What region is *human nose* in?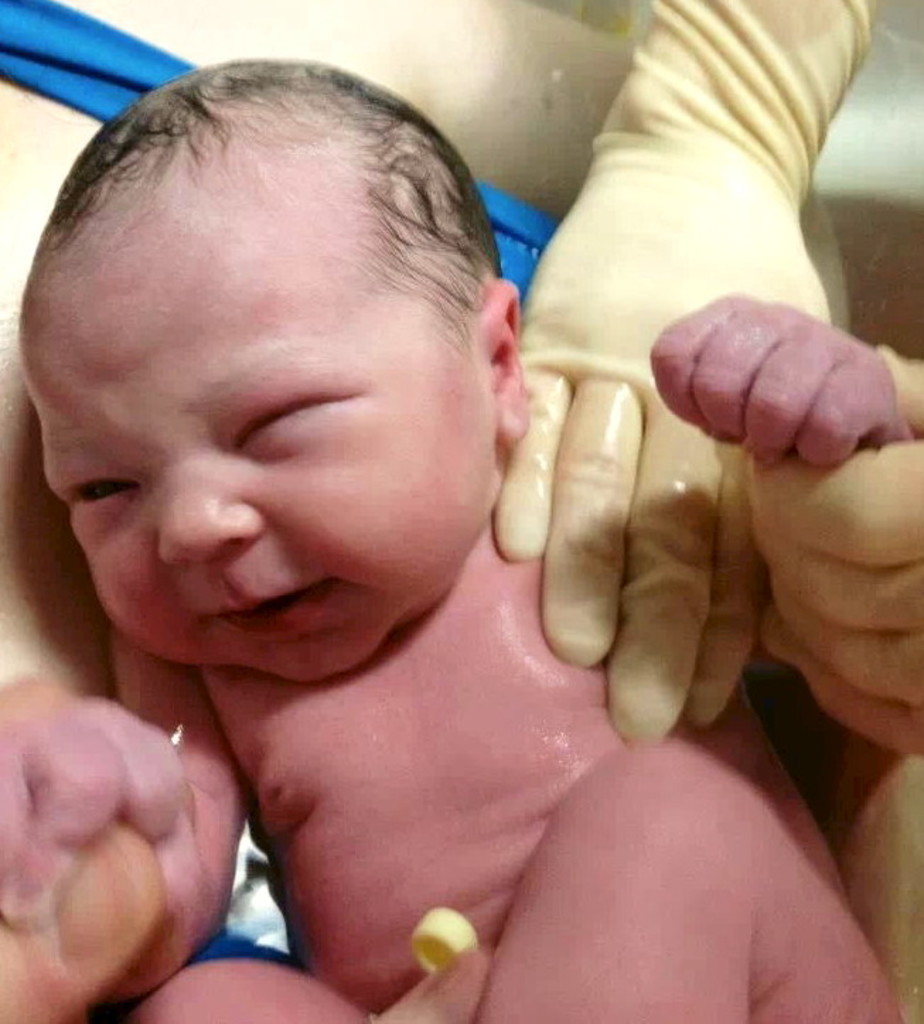
(left=154, top=457, right=262, bottom=573).
